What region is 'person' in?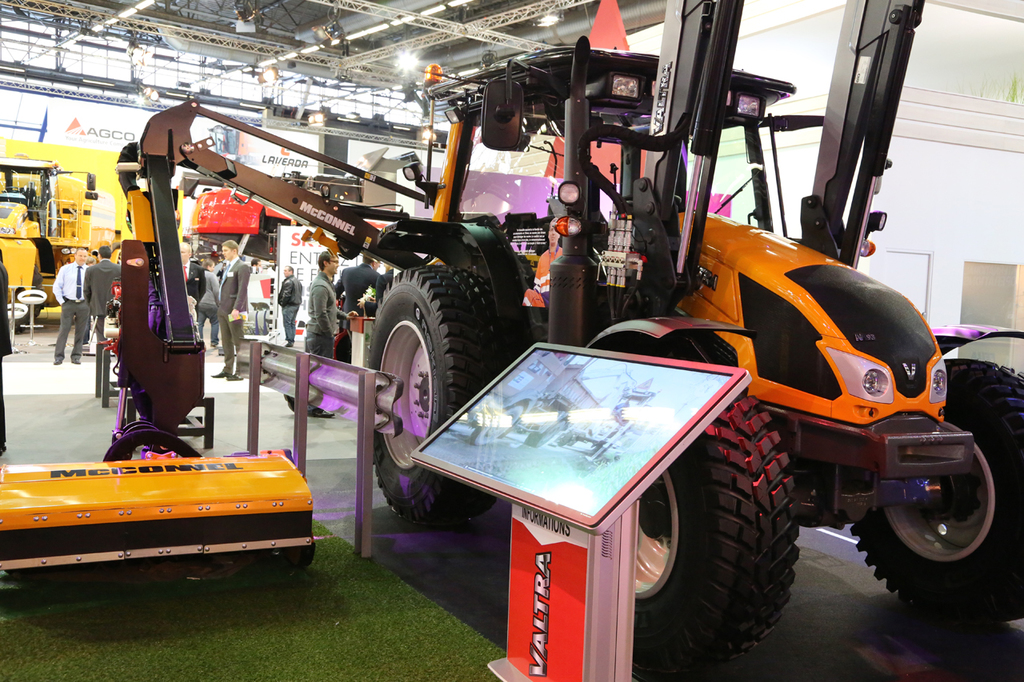
locate(82, 246, 123, 342).
